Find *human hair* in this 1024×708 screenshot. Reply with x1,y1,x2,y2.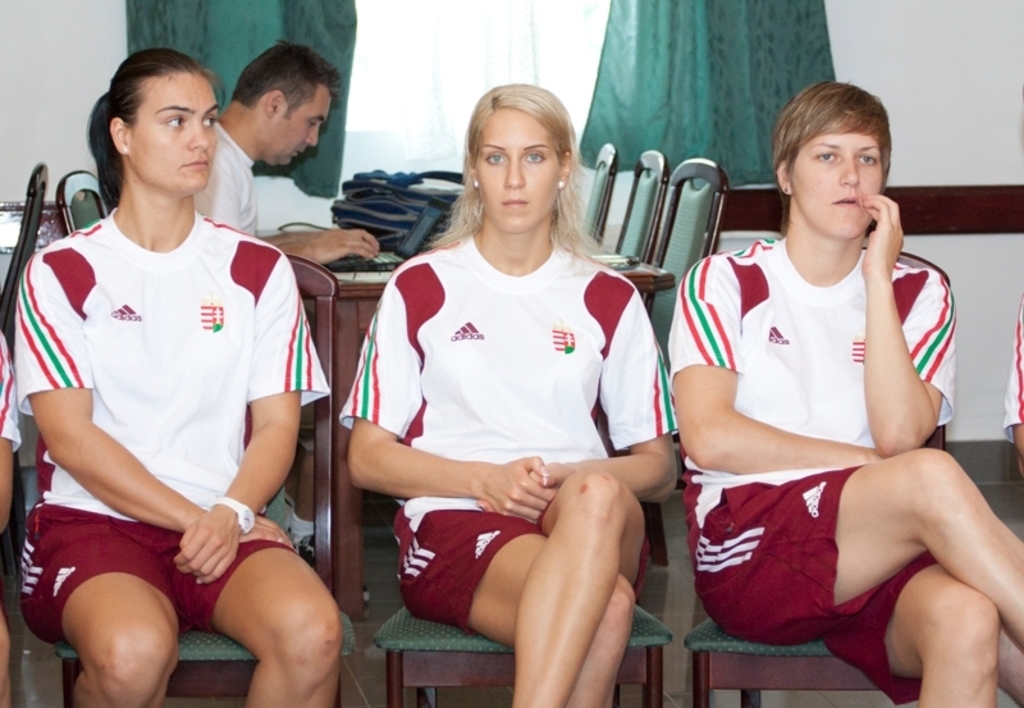
420,84,611,266.
